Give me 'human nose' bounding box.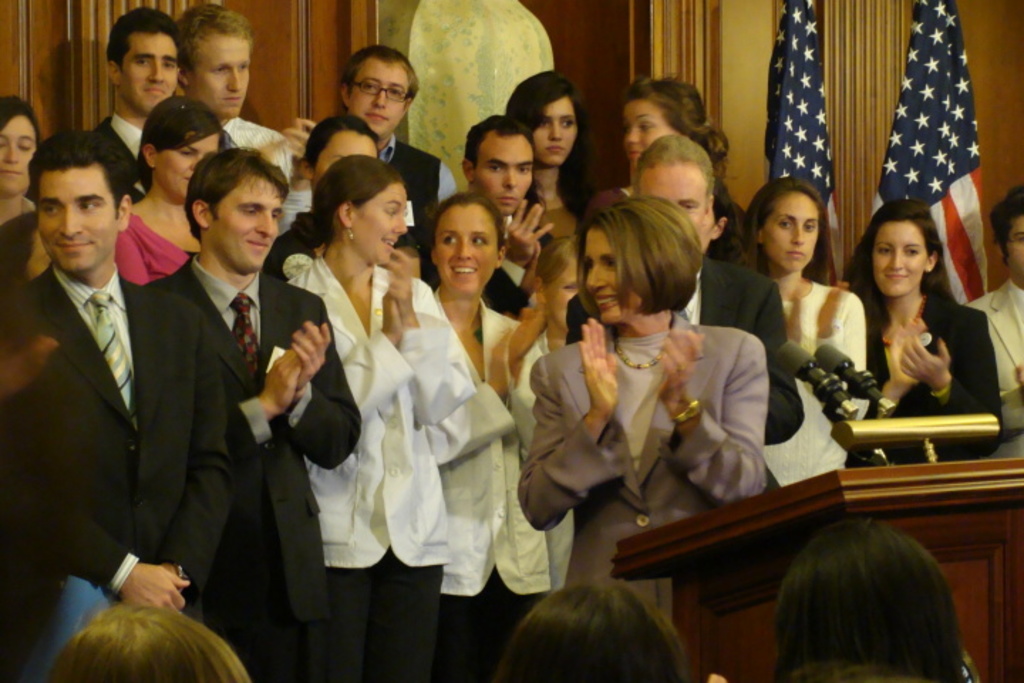
box(189, 154, 205, 168).
